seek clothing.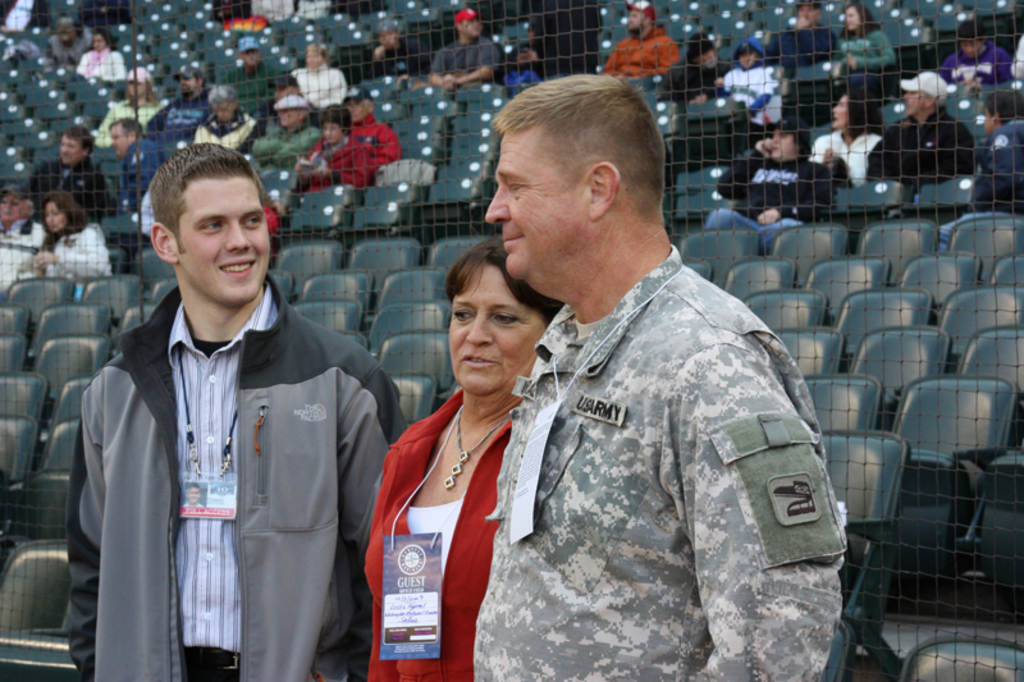
bbox=(466, 193, 837, 670).
